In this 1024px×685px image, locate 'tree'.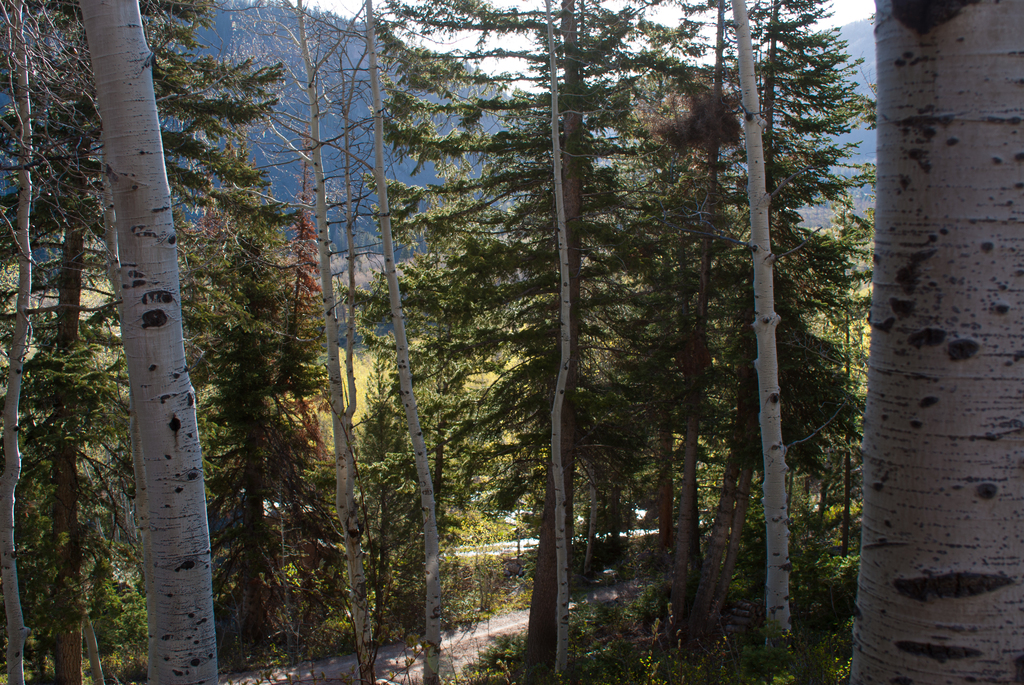
Bounding box: 841/0/1023/684.
